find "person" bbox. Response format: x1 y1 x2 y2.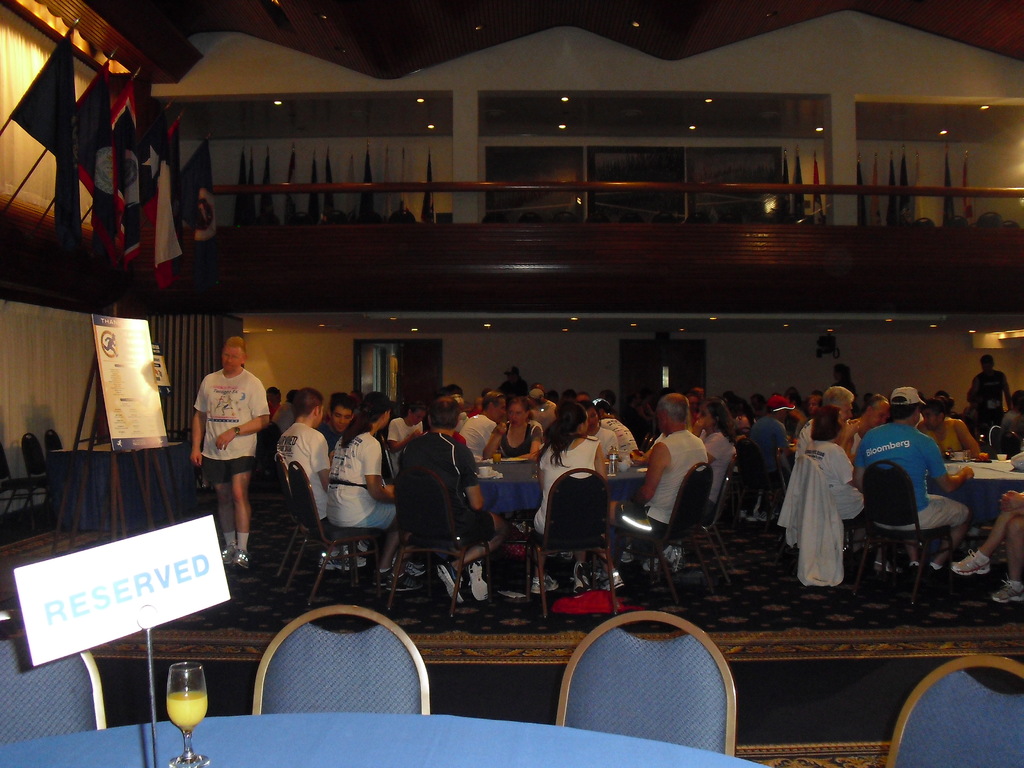
182 338 271 569.
